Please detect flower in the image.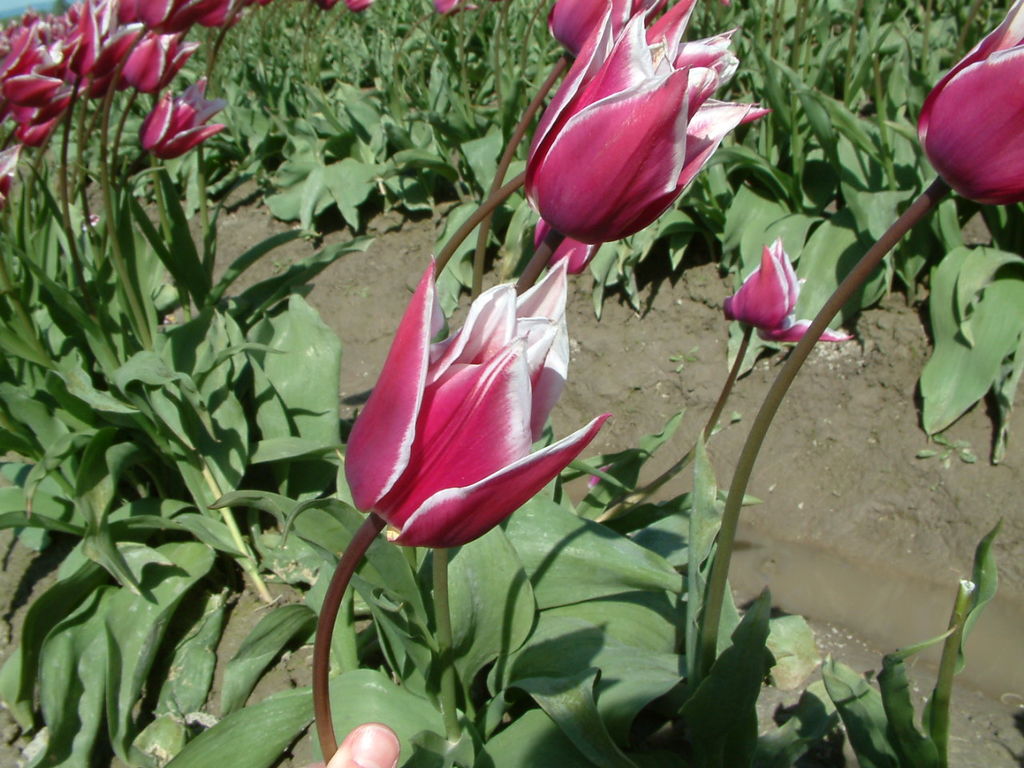
(525,0,763,246).
